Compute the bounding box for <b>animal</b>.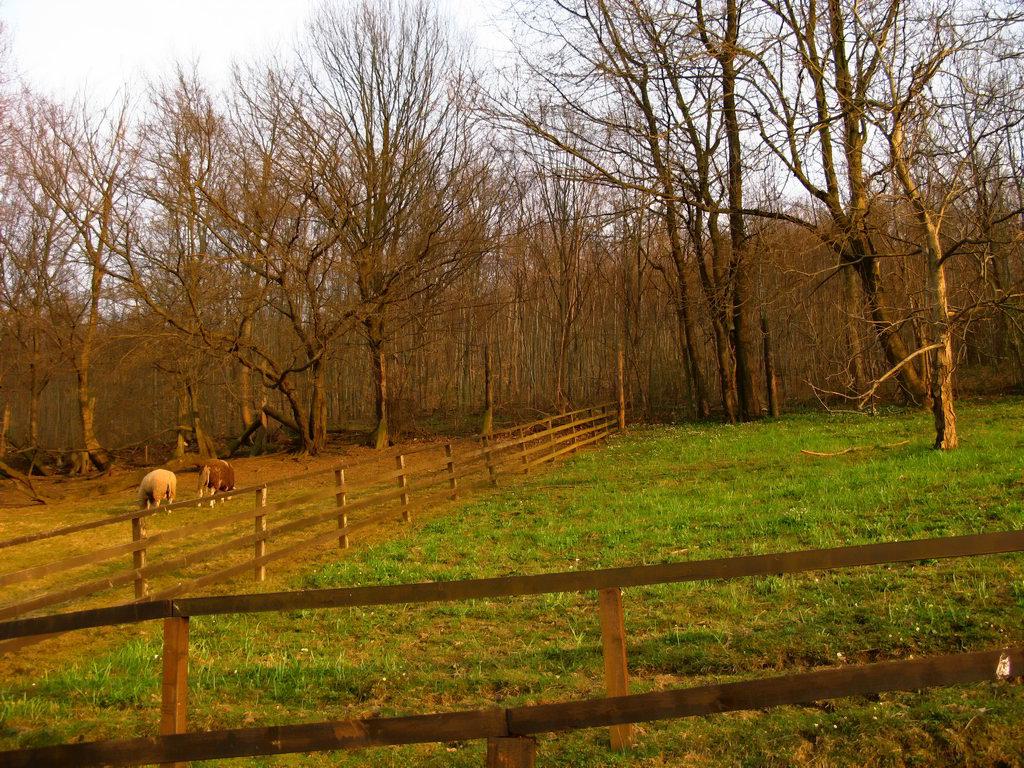
detection(195, 451, 235, 511).
